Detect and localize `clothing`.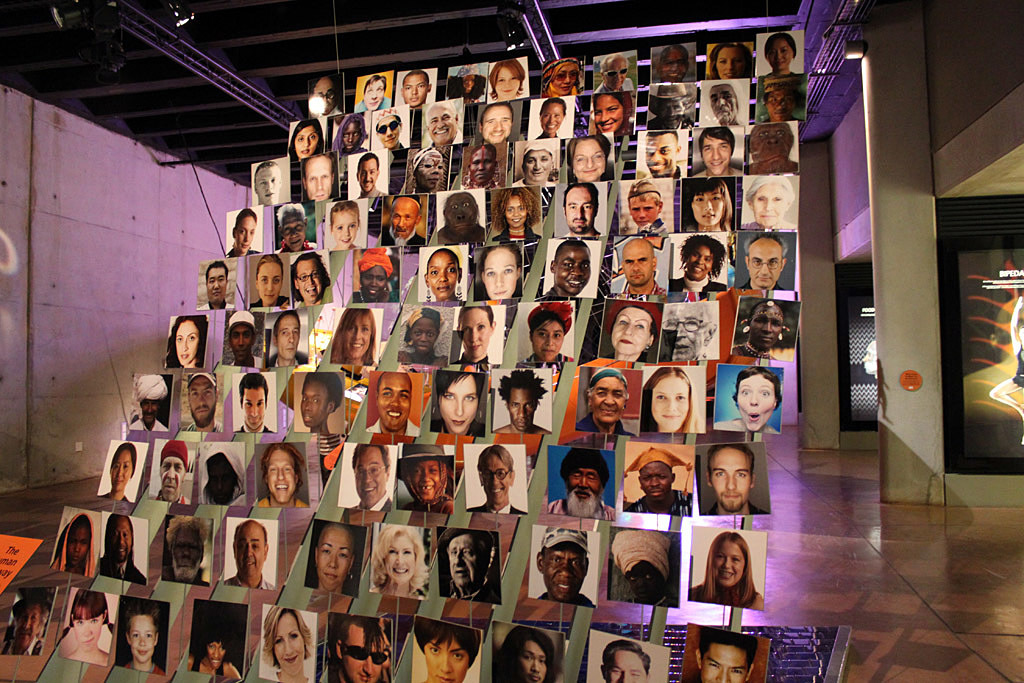
Localized at select_region(295, 296, 331, 307).
